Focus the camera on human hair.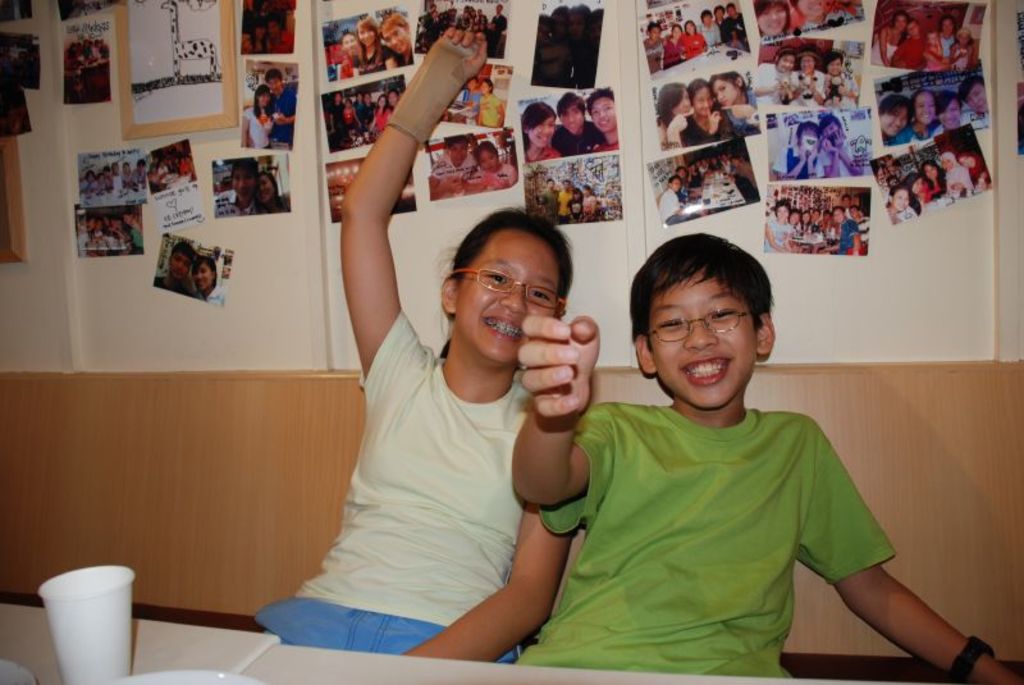
Focus region: {"left": 705, "top": 69, "right": 749, "bottom": 96}.
